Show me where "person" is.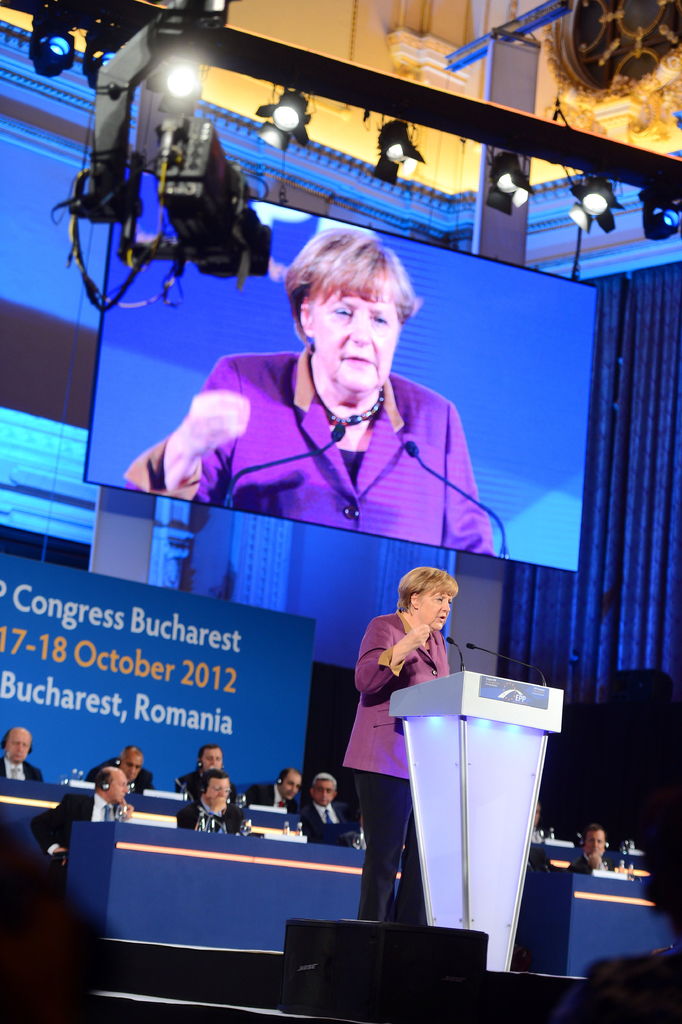
"person" is at 298:774:353:849.
